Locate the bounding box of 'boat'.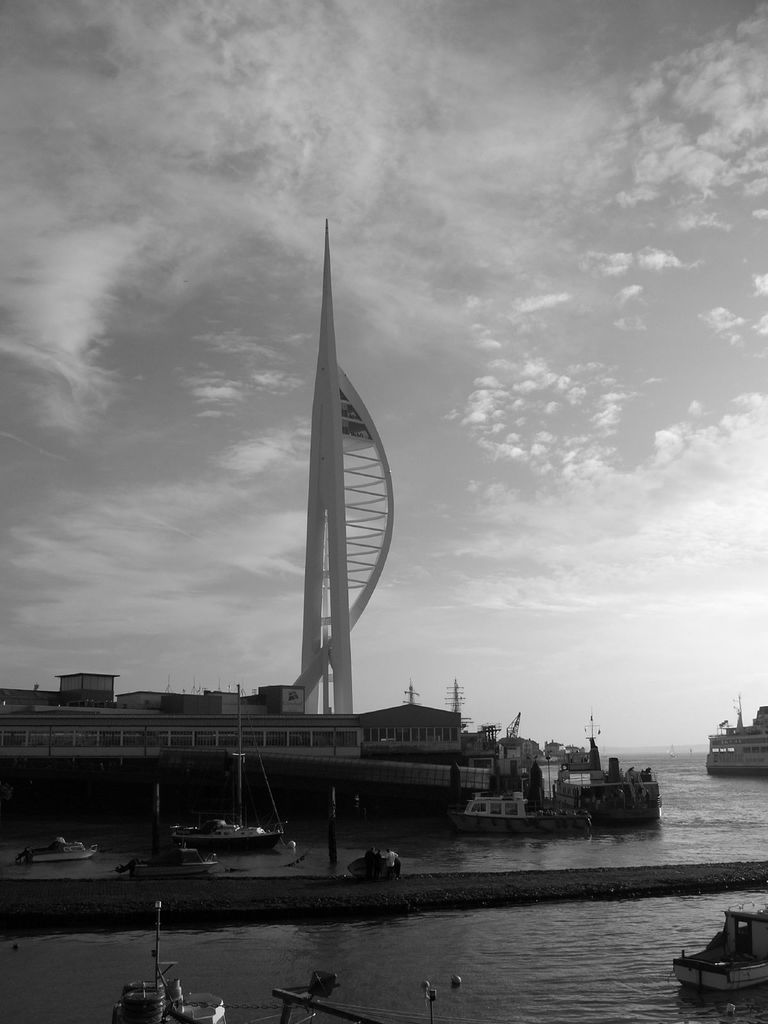
Bounding box: 456 794 554 836.
